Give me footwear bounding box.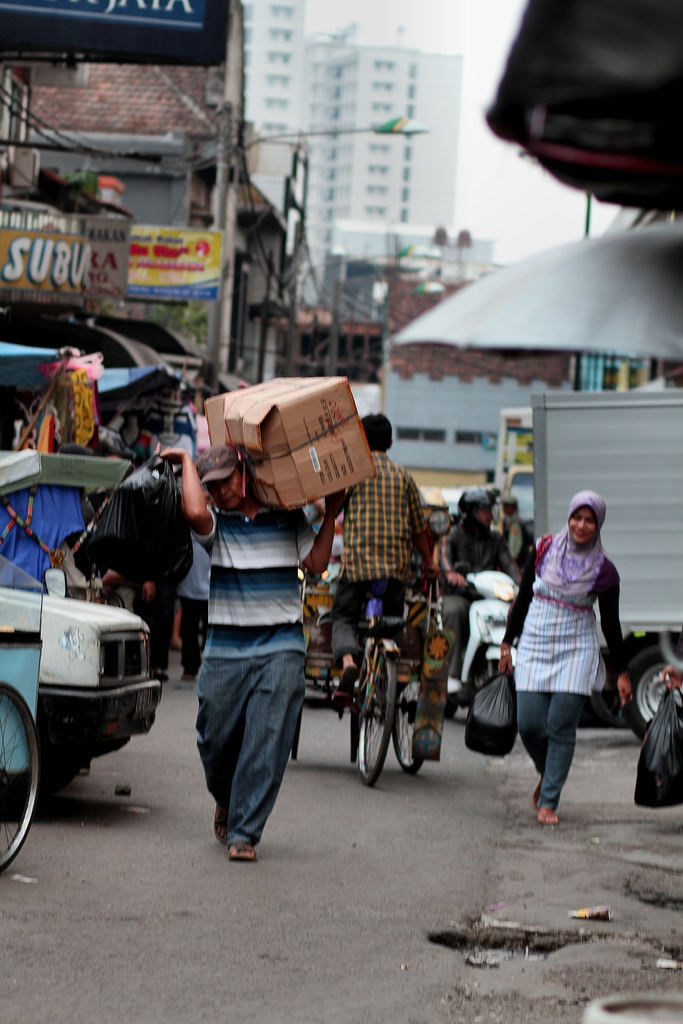
210, 800, 232, 849.
